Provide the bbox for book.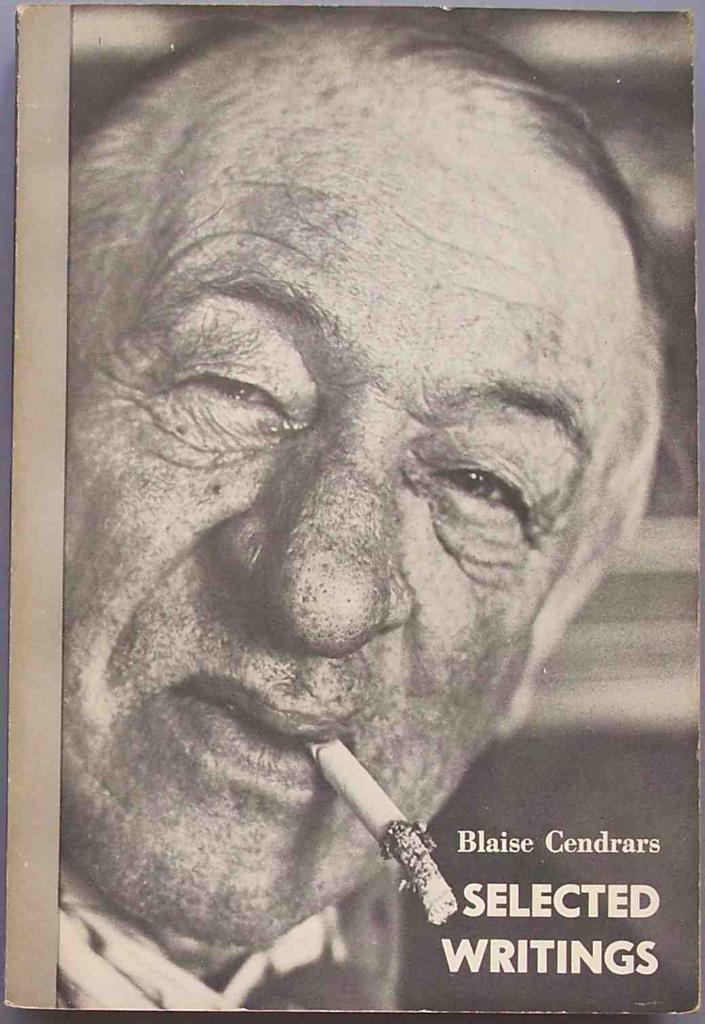
bbox(3, 0, 704, 1012).
